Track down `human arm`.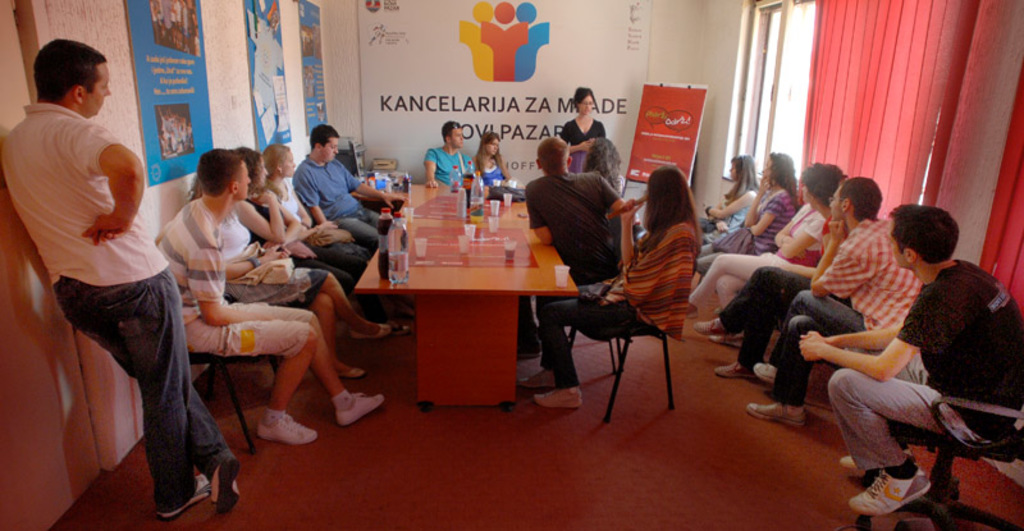
Tracked to left=184, top=229, right=284, bottom=330.
